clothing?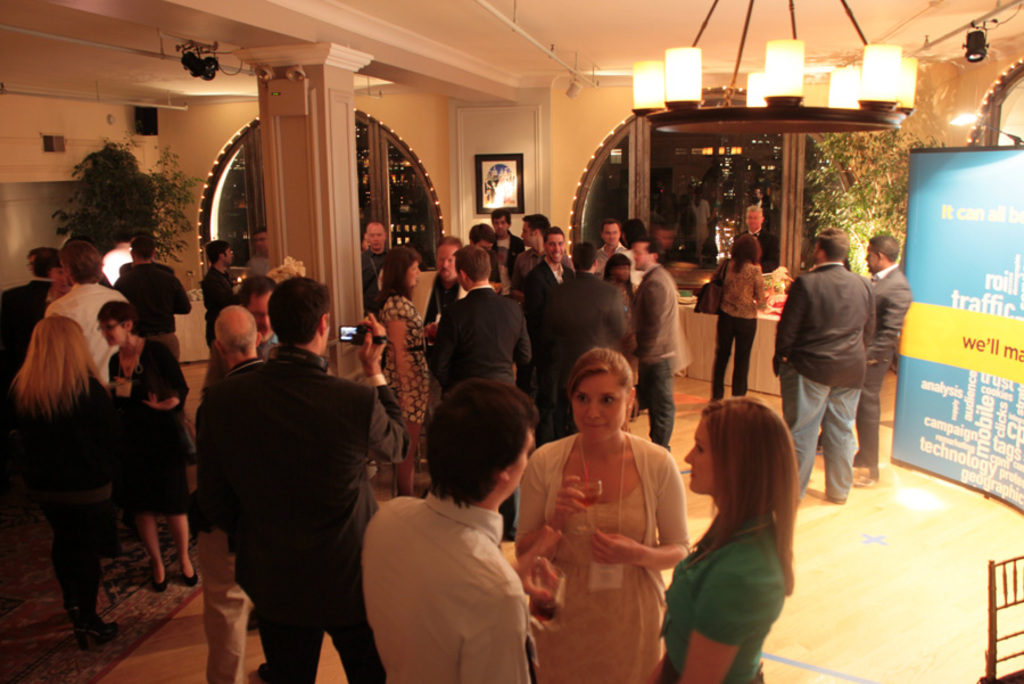
left=537, top=264, right=612, bottom=445
